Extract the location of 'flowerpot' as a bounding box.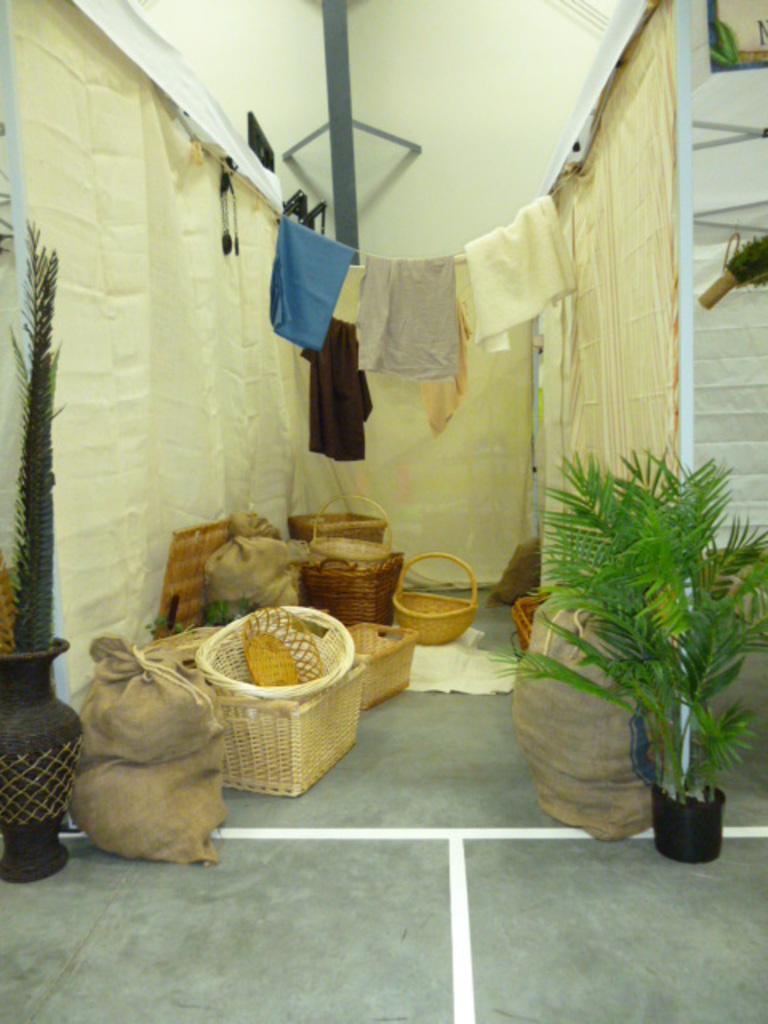
[left=654, top=771, right=754, bottom=850].
